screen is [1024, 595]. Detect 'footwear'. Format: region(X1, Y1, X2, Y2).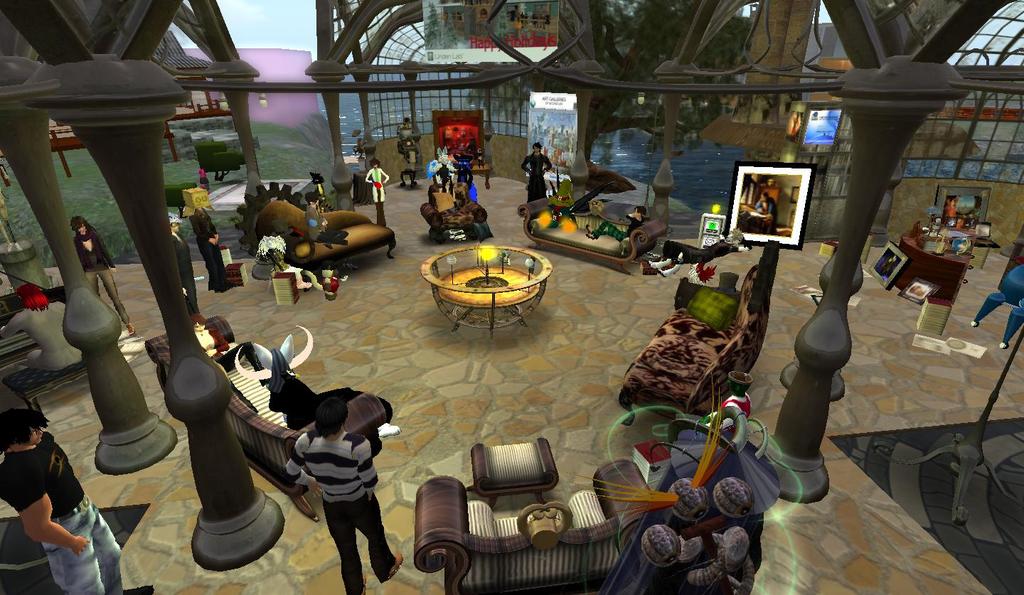
region(379, 549, 405, 586).
